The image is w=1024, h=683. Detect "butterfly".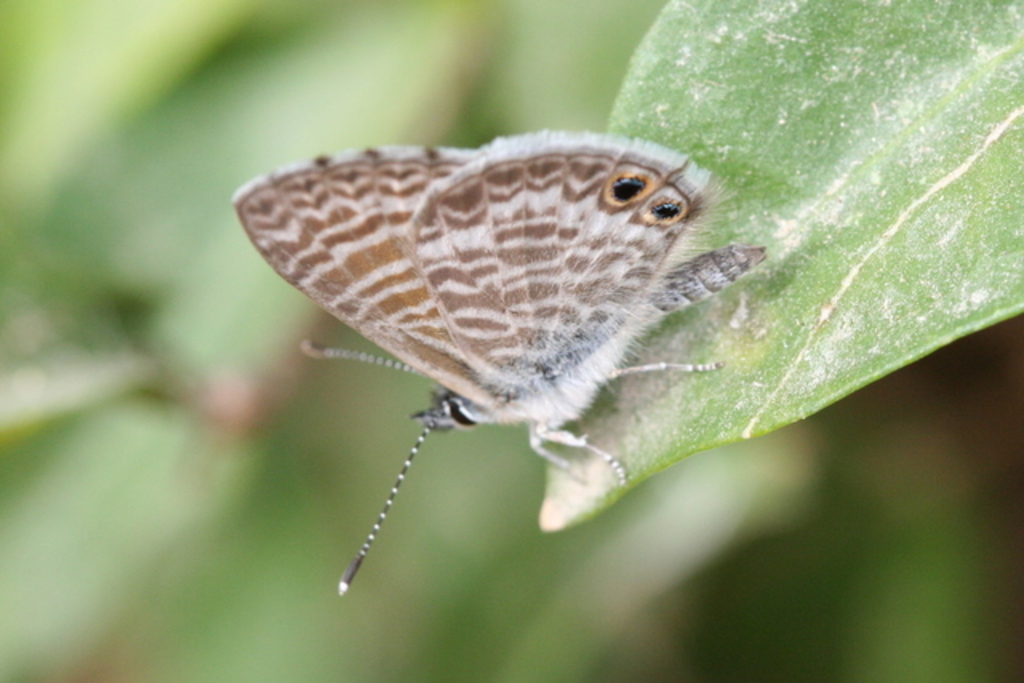
Detection: {"x1": 216, "y1": 144, "x2": 755, "y2": 584}.
